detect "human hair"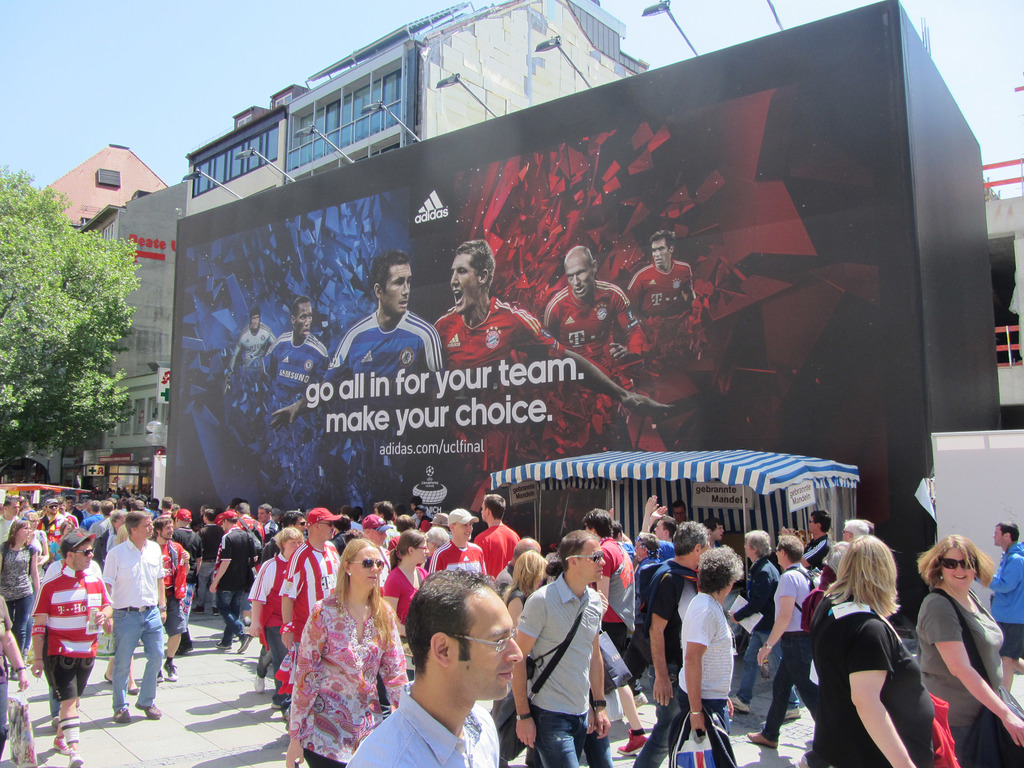
813, 509, 833, 534
